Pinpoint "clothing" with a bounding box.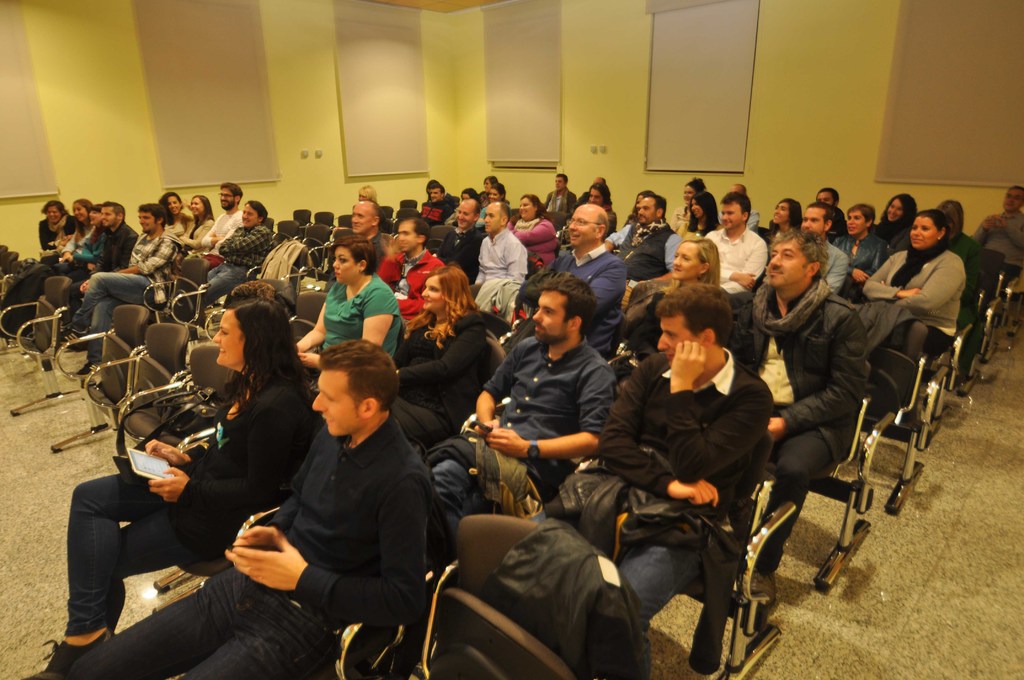
pyautogui.locateOnScreen(489, 229, 534, 319).
